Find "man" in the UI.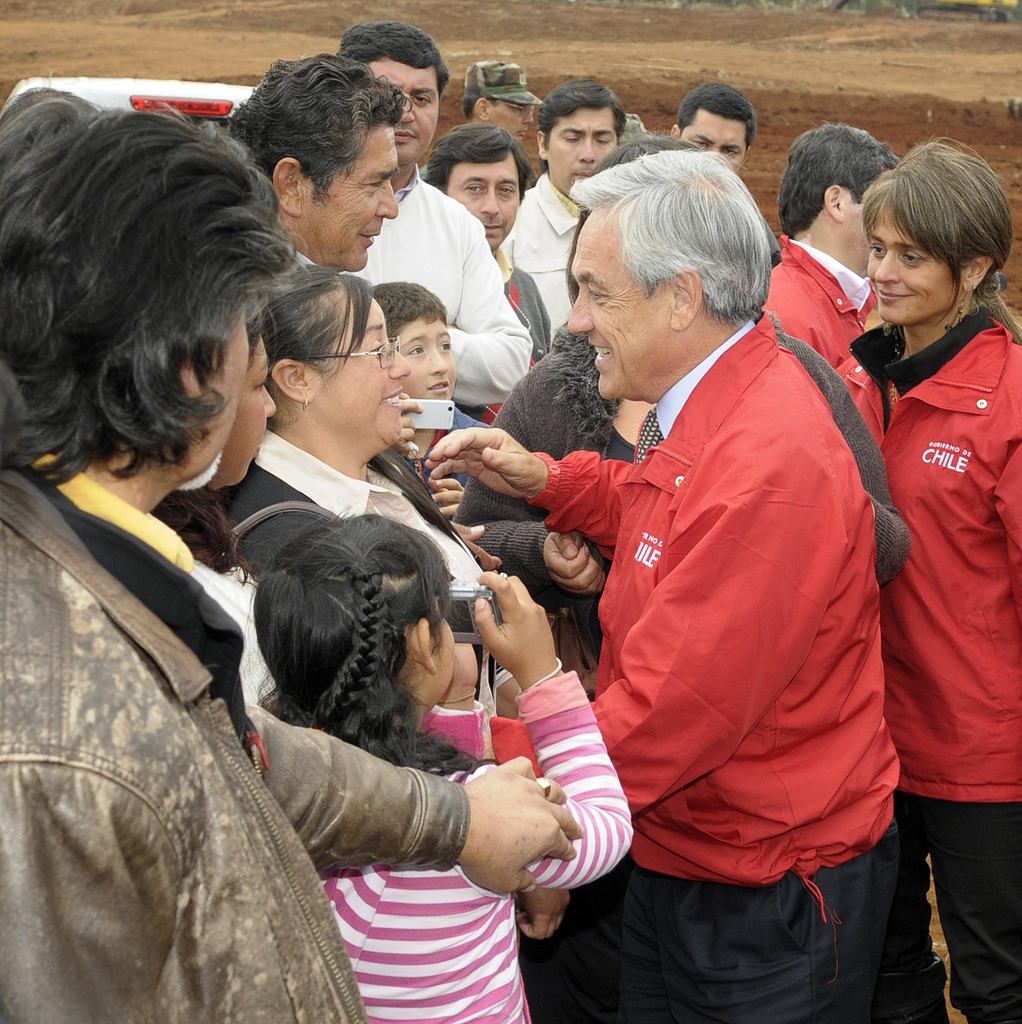
UI element at BBox(507, 76, 629, 326).
